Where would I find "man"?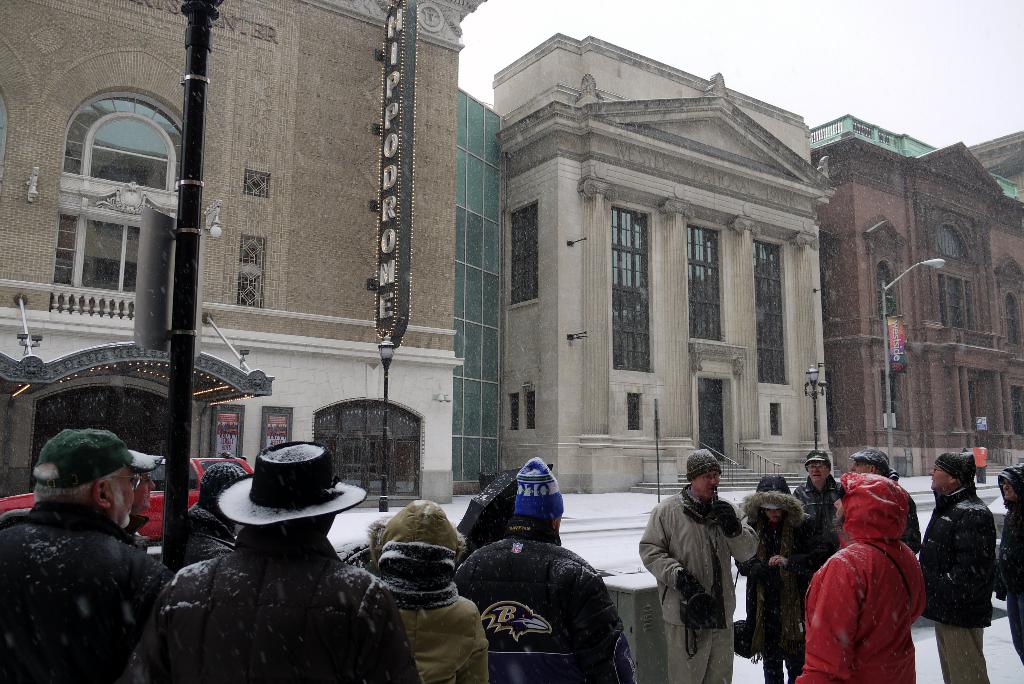
At bbox=[456, 455, 637, 682].
